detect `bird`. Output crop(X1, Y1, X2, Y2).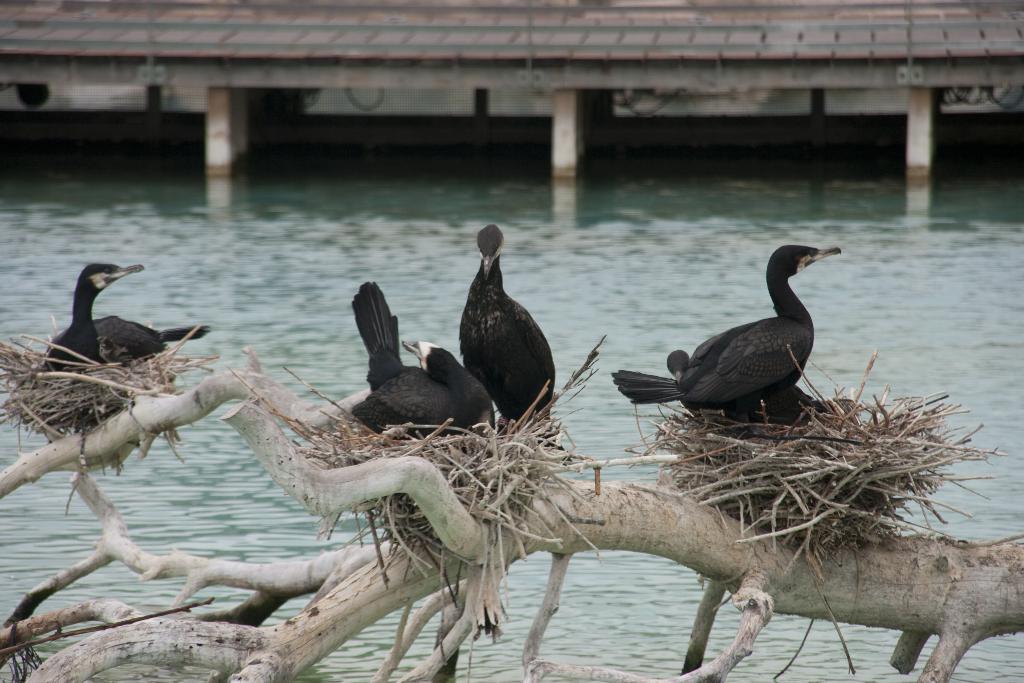
crop(36, 260, 212, 366).
